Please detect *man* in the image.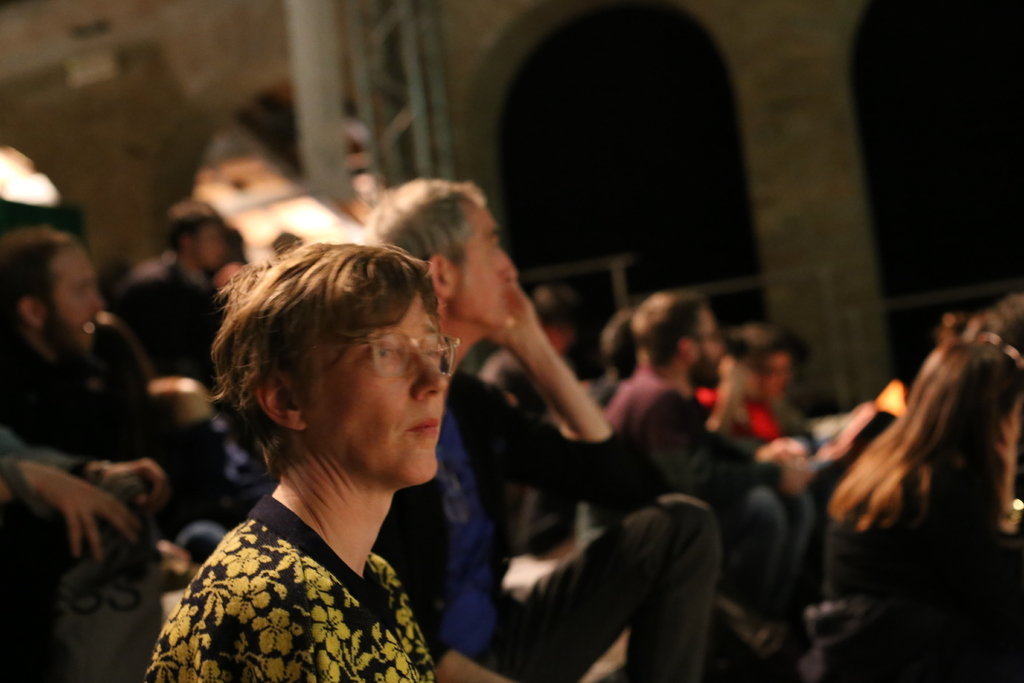
crop(358, 174, 723, 682).
